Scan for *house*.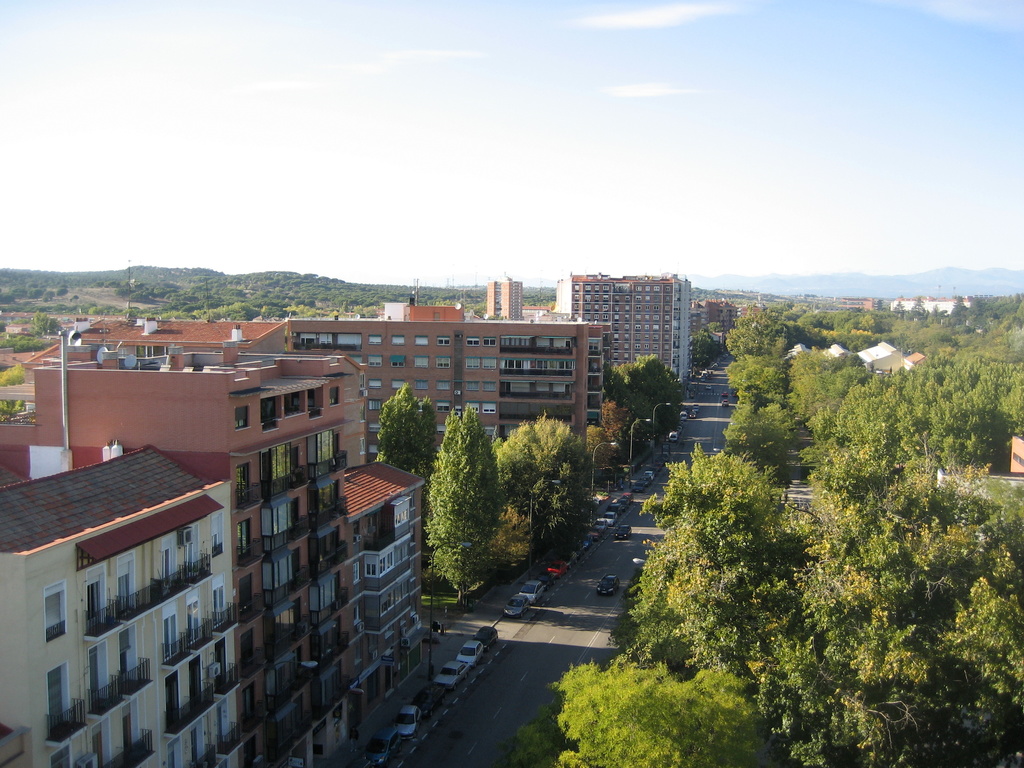
Scan result: 288 312 363 348.
